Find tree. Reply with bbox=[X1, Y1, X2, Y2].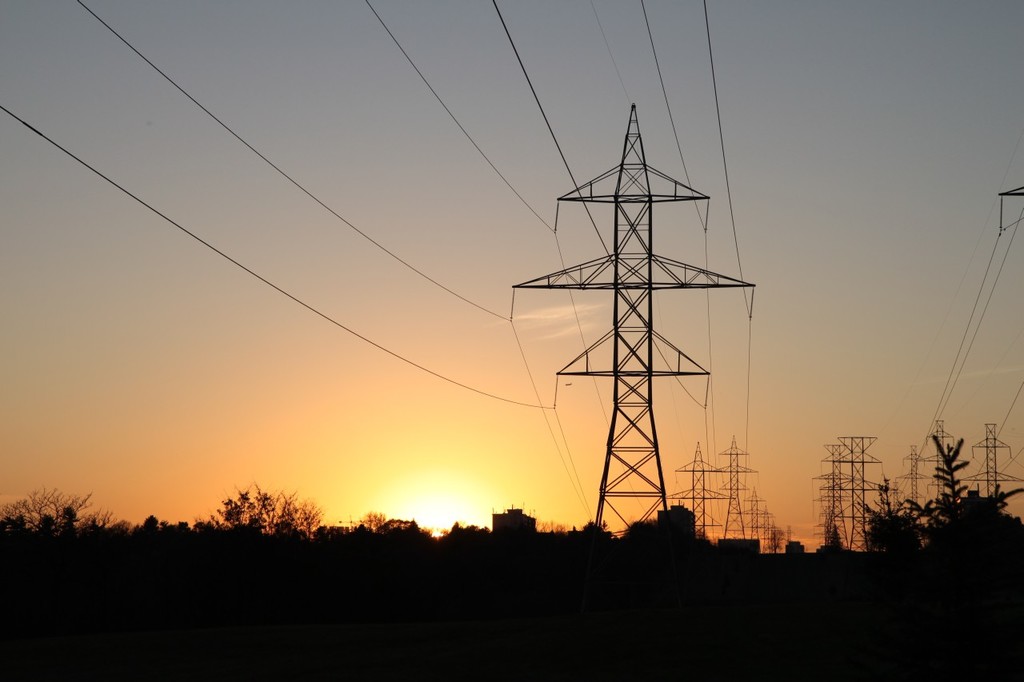
bbox=[282, 483, 322, 544].
